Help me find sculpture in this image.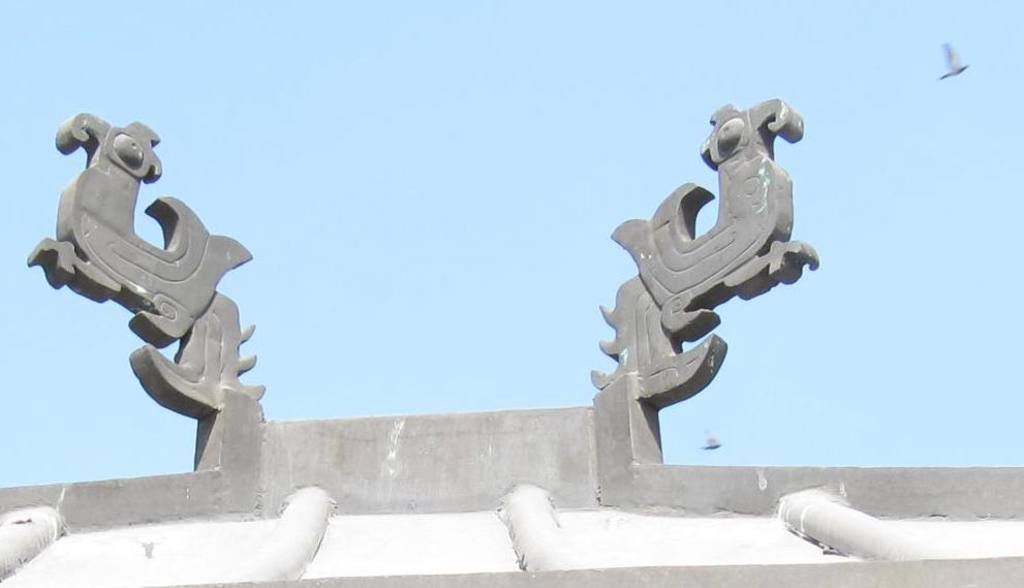
Found it: BBox(32, 92, 276, 484).
